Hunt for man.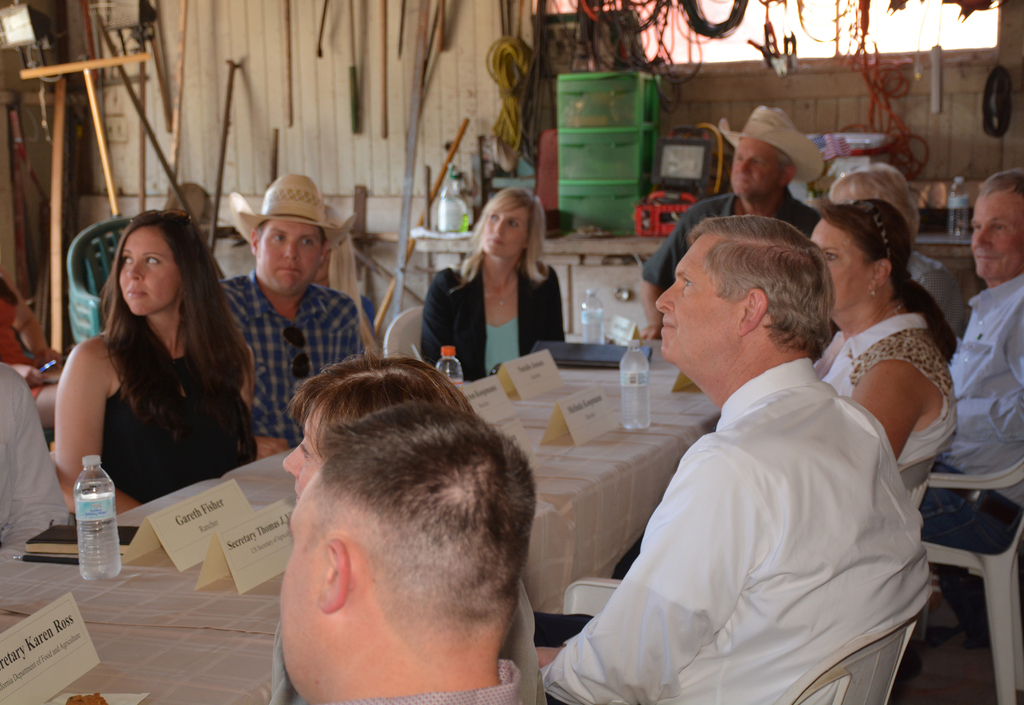
Hunted down at (left=917, top=167, right=1023, bottom=554).
